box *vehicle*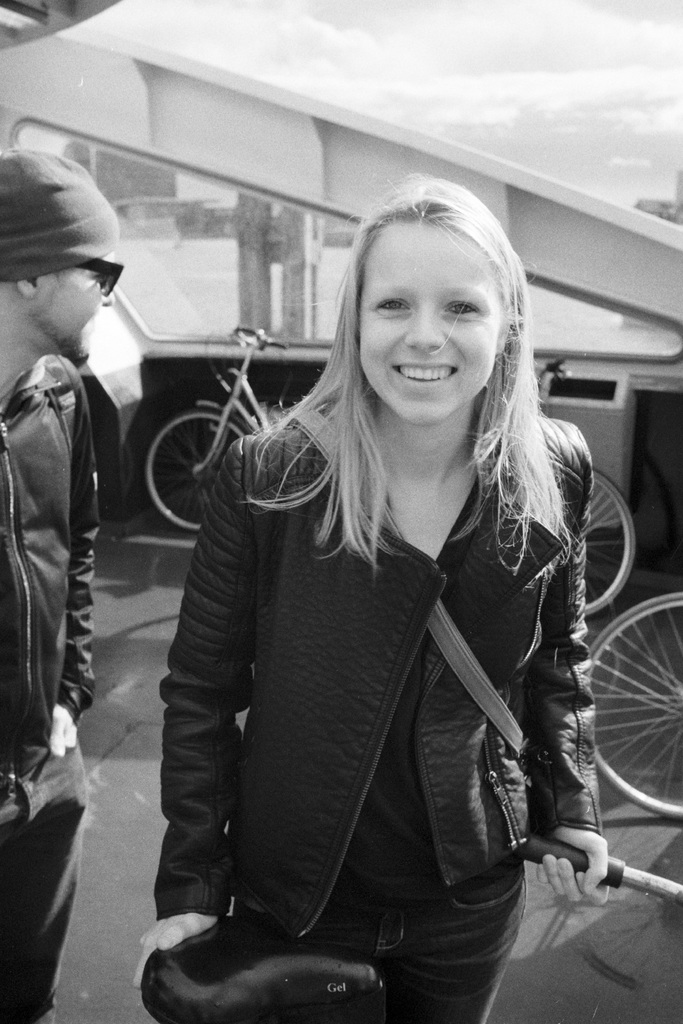
[left=136, top=323, right=288, bottom=537]
